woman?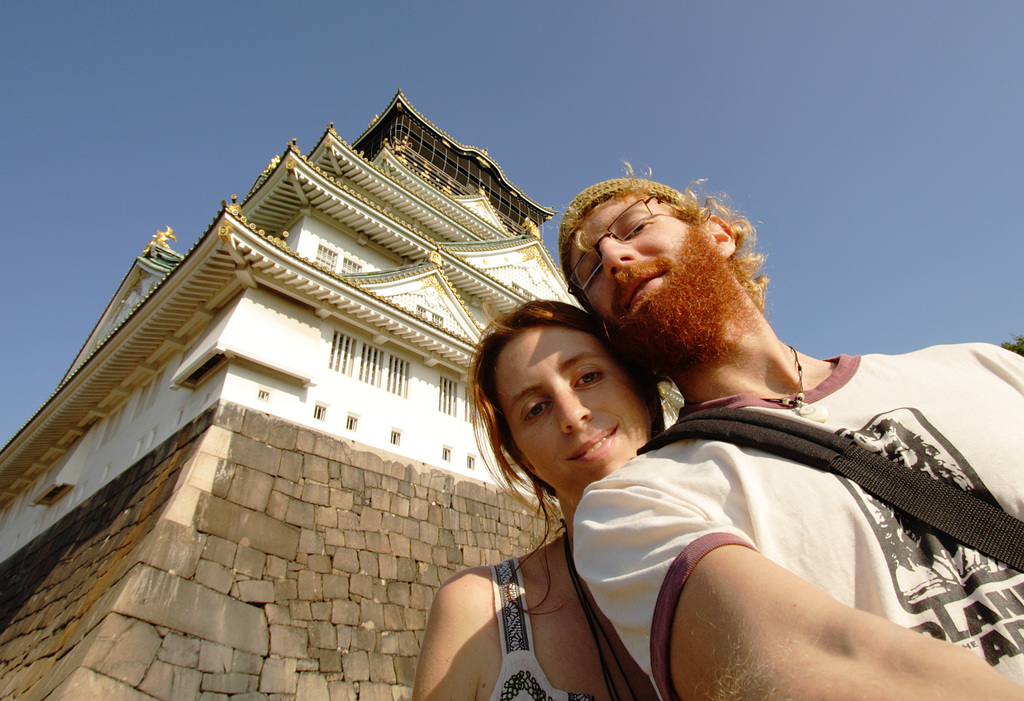
396/258/681/700
